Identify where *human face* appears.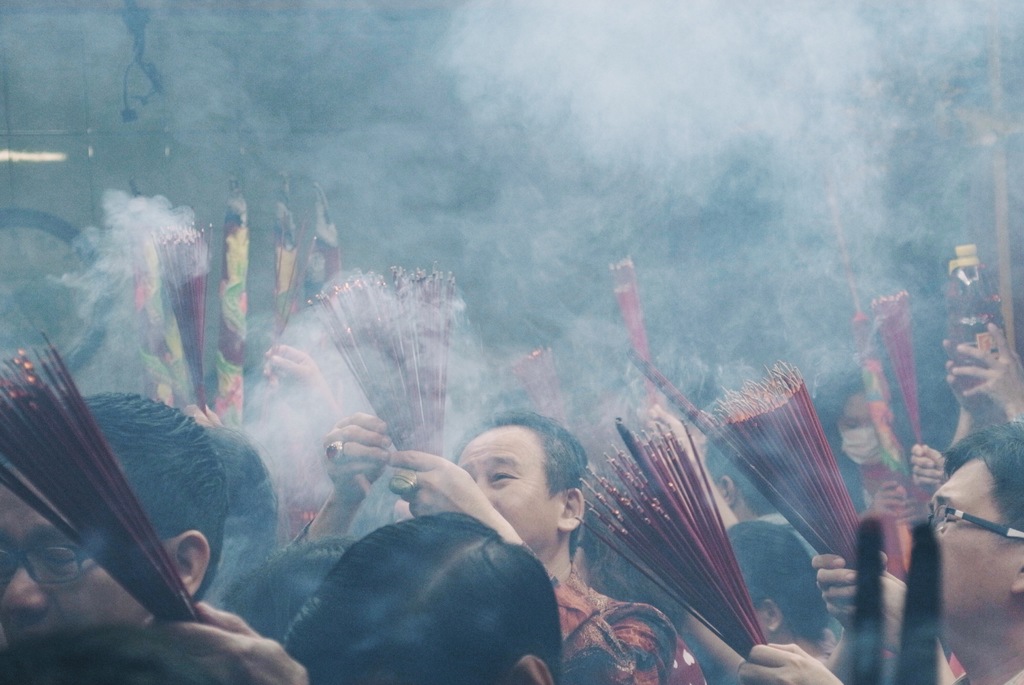
Appears at [905, 456, 1014, 625].
